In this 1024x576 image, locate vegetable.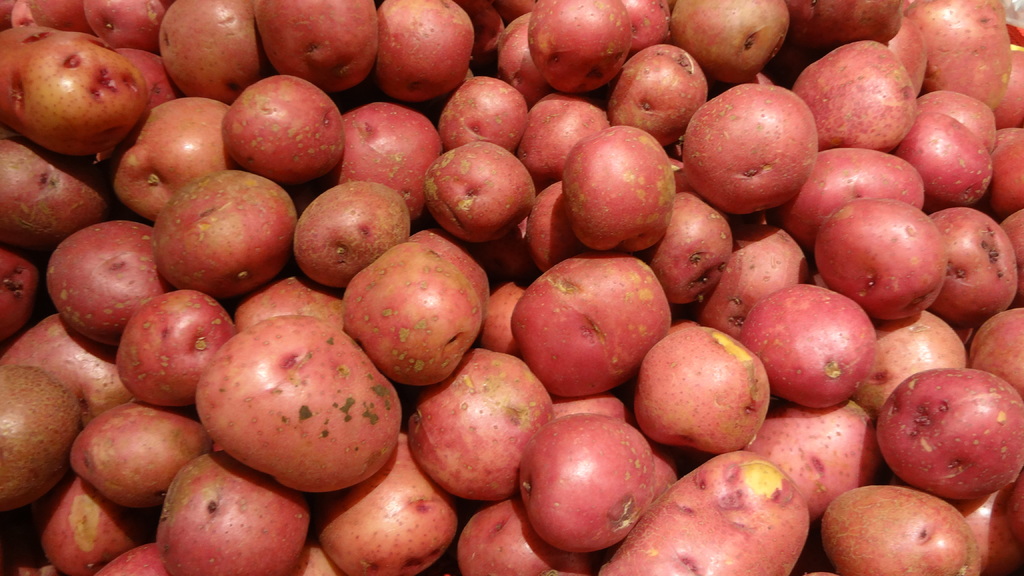
Bounding box: <bbox>908, 103, 996, 191</bbox>.
